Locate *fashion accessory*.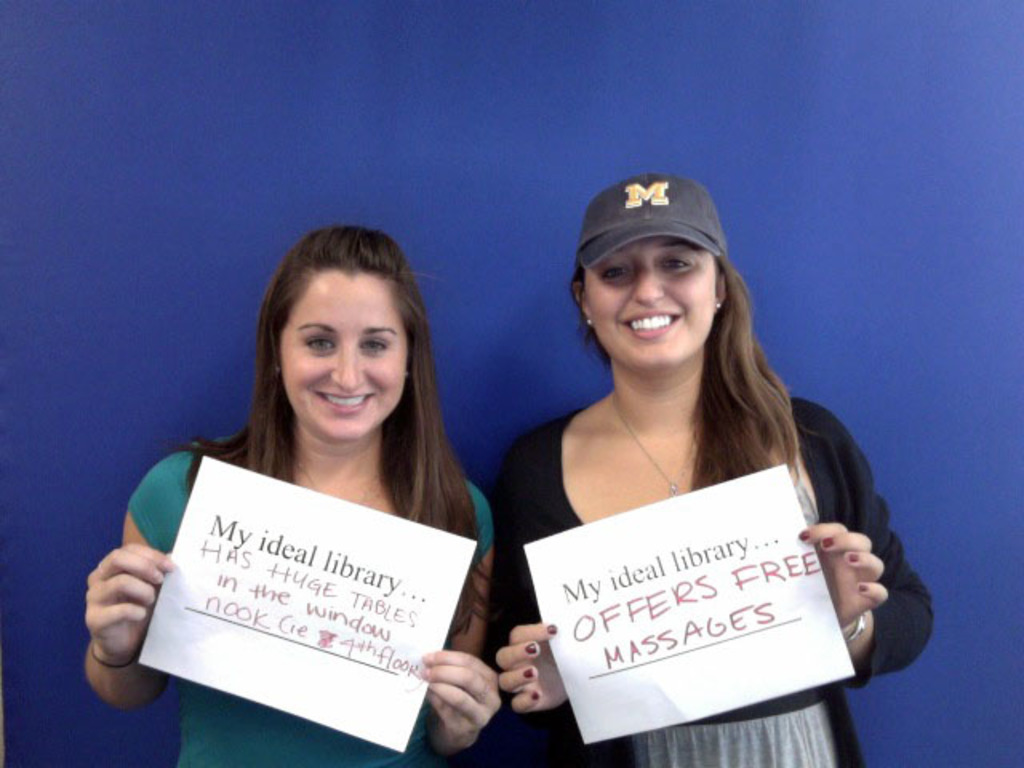
Bounding box: pyautogui.locateOnScreen(523, 635, 538, 654).
